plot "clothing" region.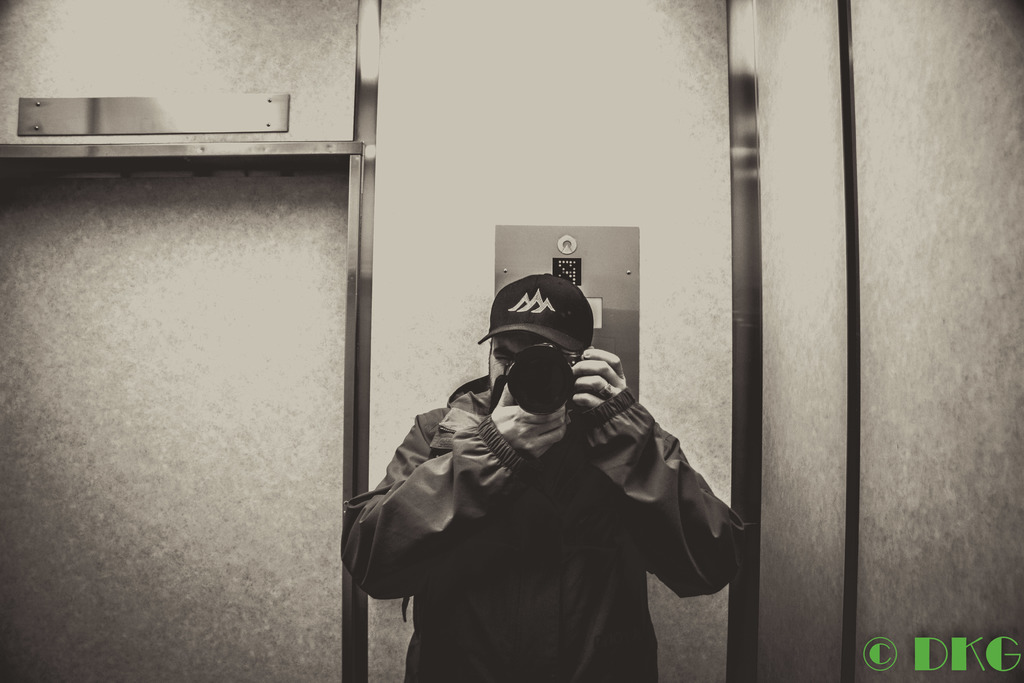
Plotted at 338, 378, 746, 682.
